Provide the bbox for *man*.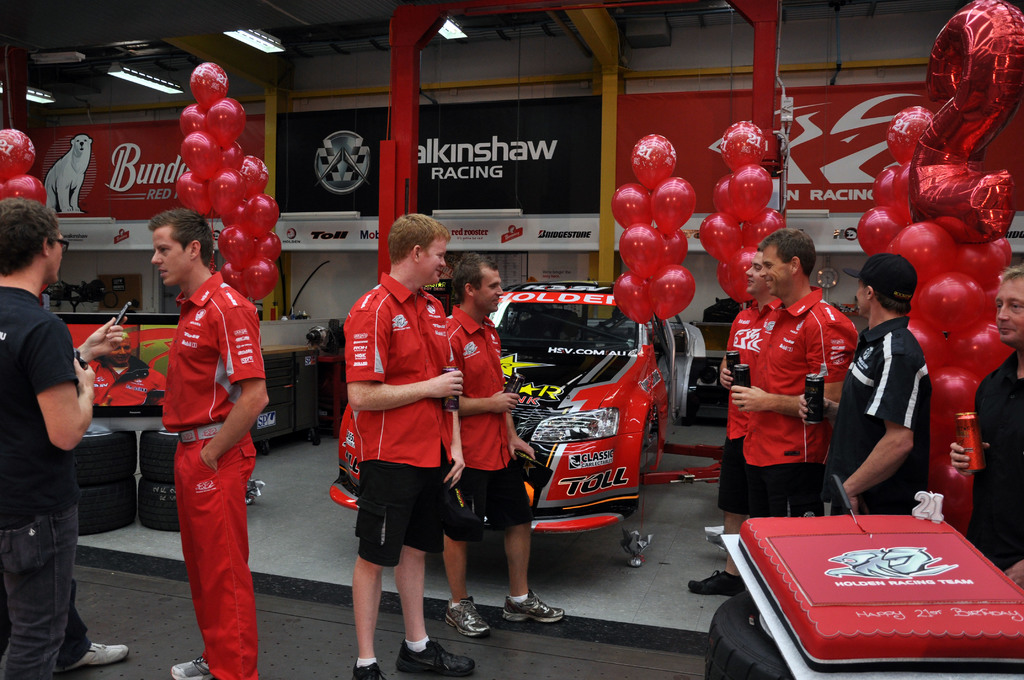
detection(327, 227, 507, 660).
